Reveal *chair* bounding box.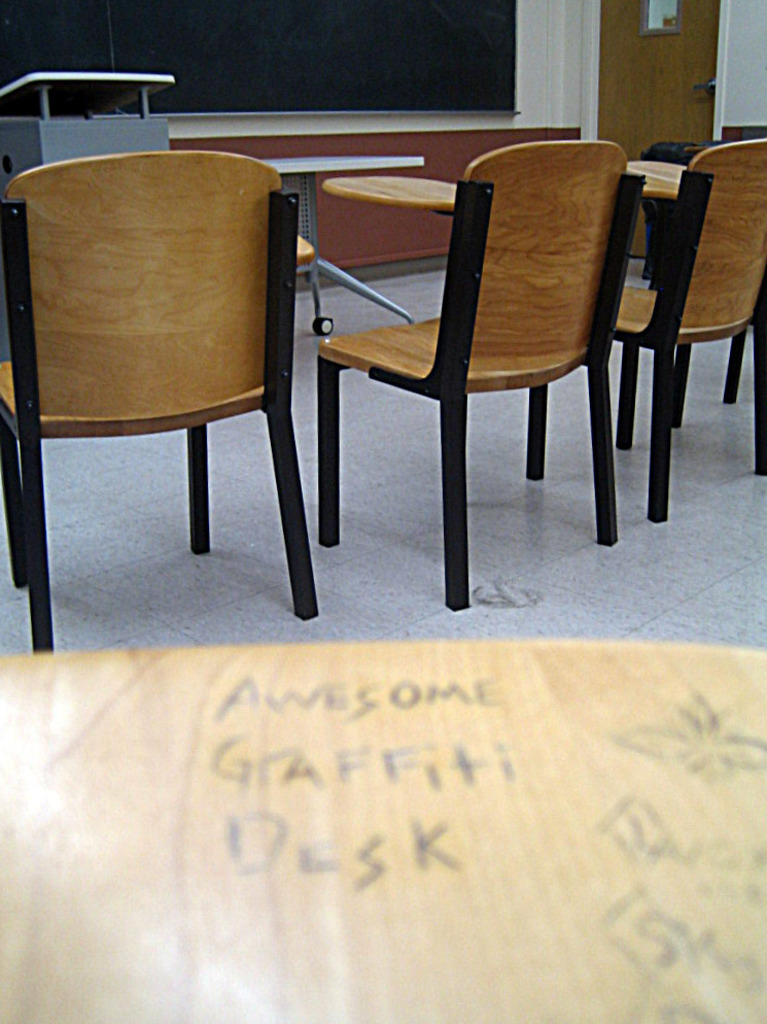
Revealed: l=528, t=135, r=766, b=518.
